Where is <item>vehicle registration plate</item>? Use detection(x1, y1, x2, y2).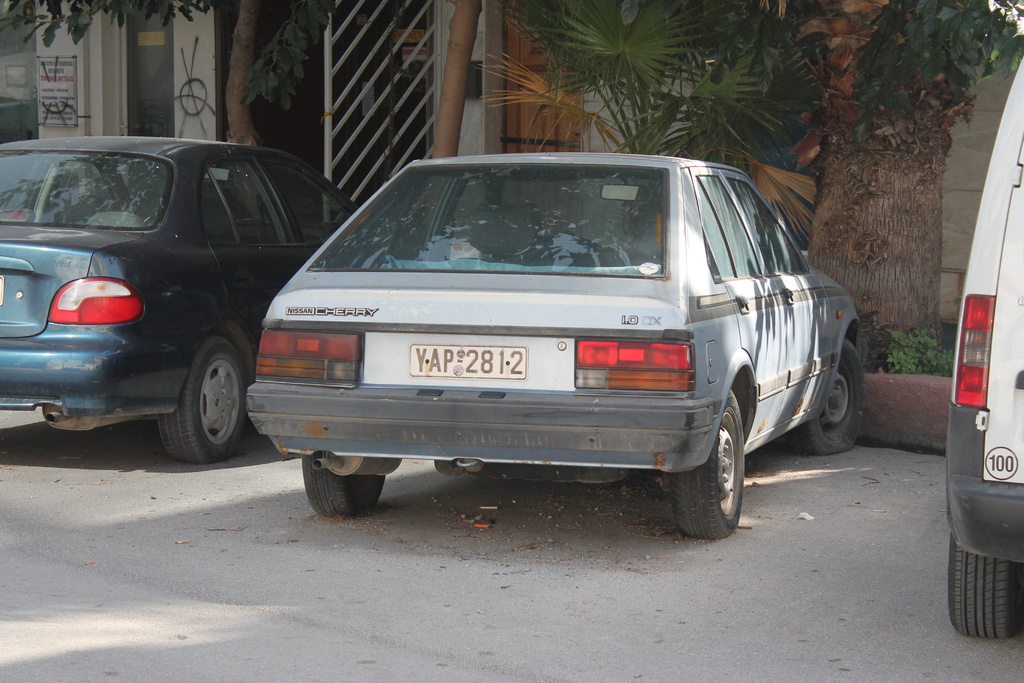
detection(411, 347, 526, 377).
